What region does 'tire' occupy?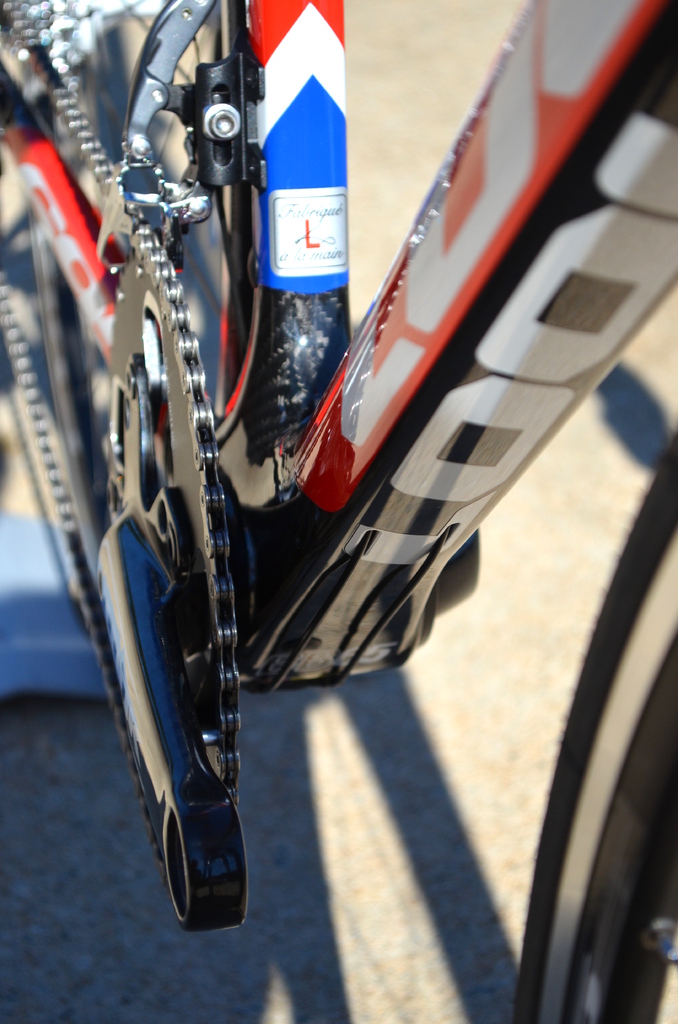
{"left": 501, "top": 404, "right": 677, "bottom": 1023}.
